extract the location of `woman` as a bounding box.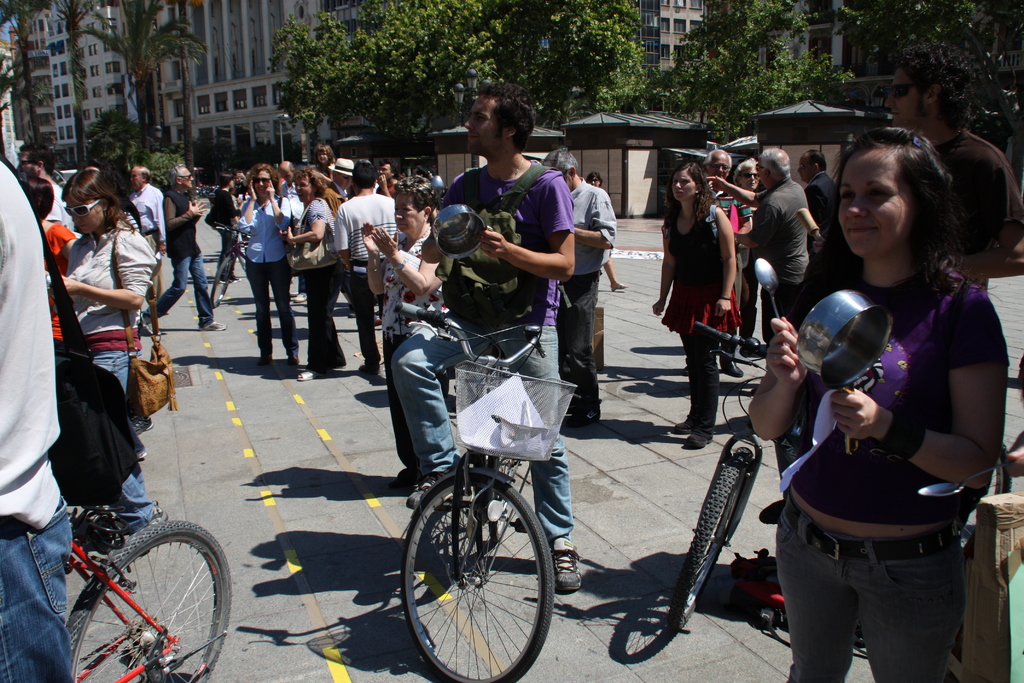
box=[739, 124, 1014, 682].
